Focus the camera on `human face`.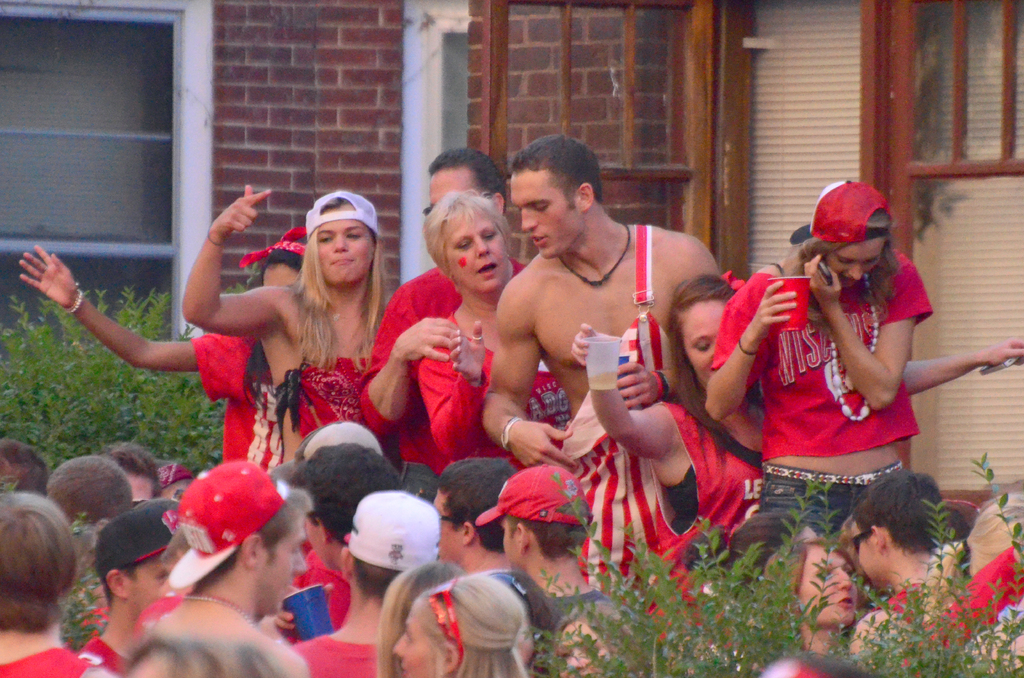
Focus region: [436,489,463,567].
